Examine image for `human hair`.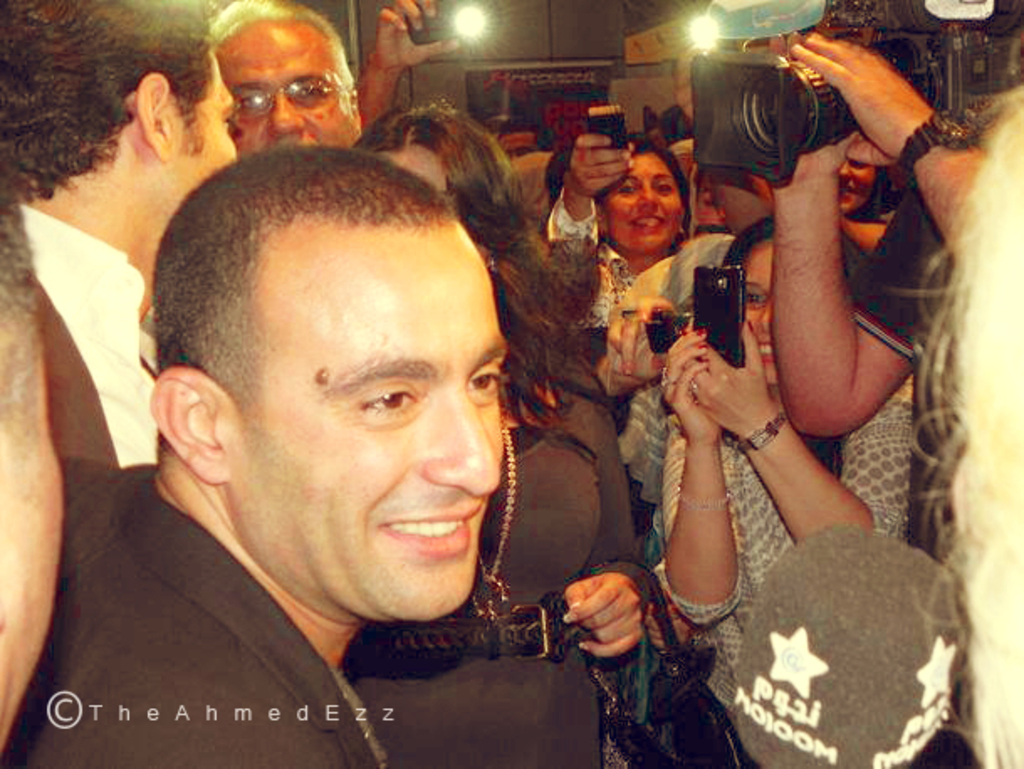
Examination result: box(668, 134, 698, 154).
